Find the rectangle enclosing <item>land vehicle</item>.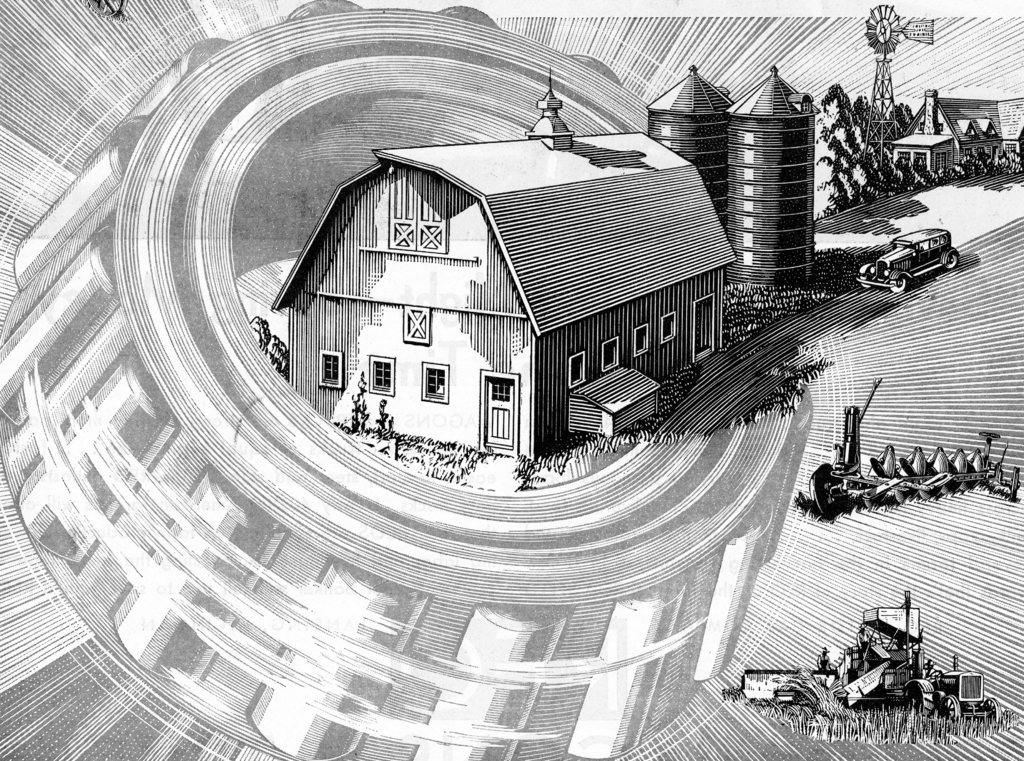
[x1=762, y1=586, x2=1002, y2=728].
